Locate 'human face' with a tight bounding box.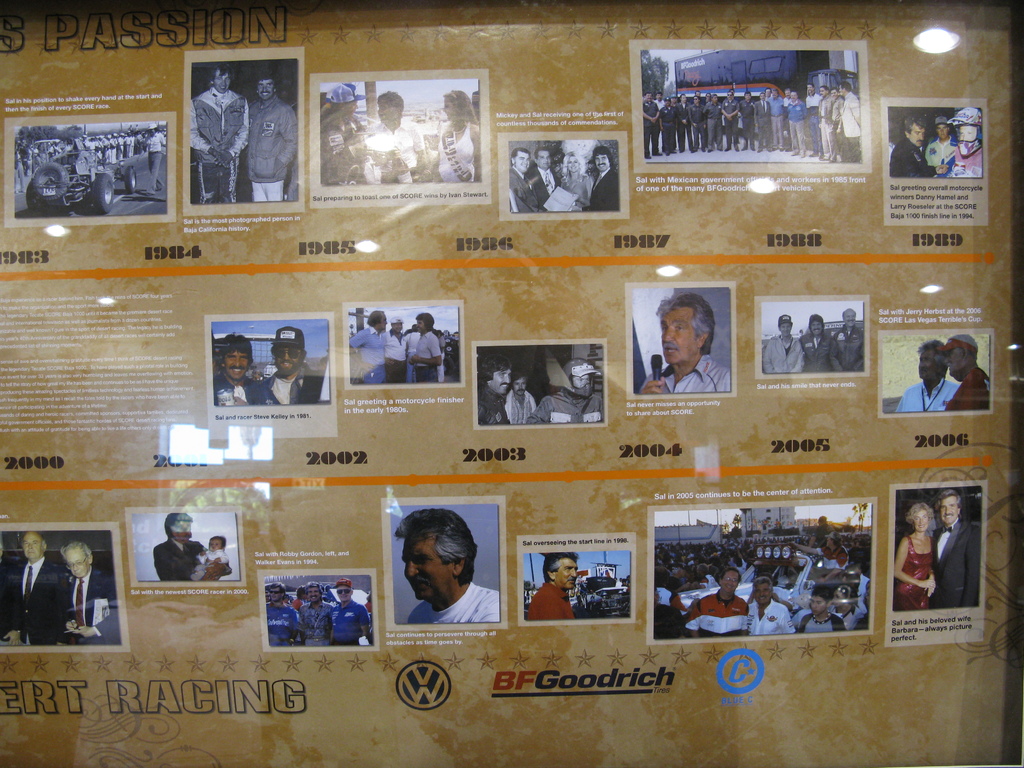
440 97 458 122.
